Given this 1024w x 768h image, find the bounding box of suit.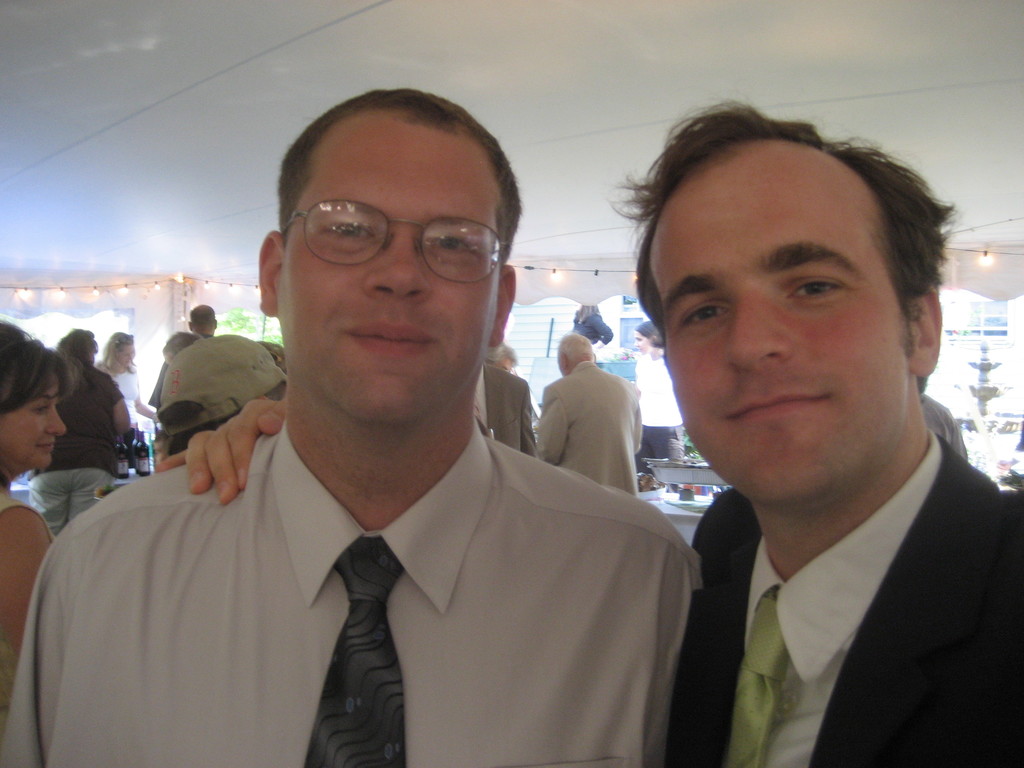
{"x1": 533, "y1": 362, "x2": 644, "y2": 492}.
